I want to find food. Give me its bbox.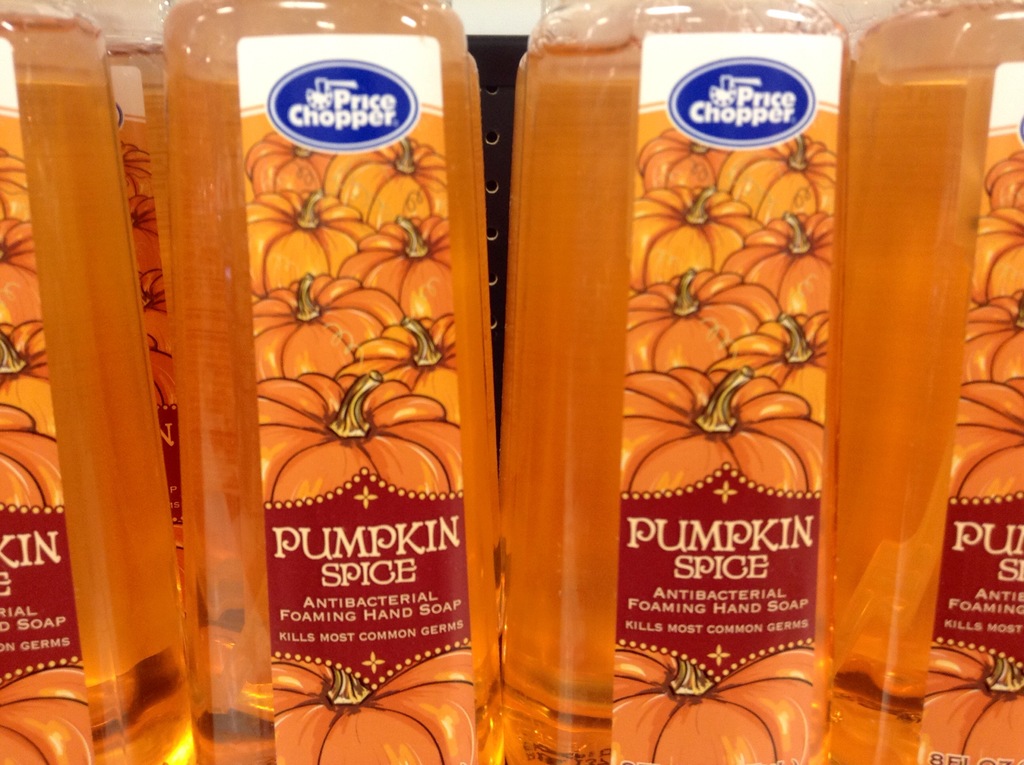
<box>982,147,1023,212</box>.
